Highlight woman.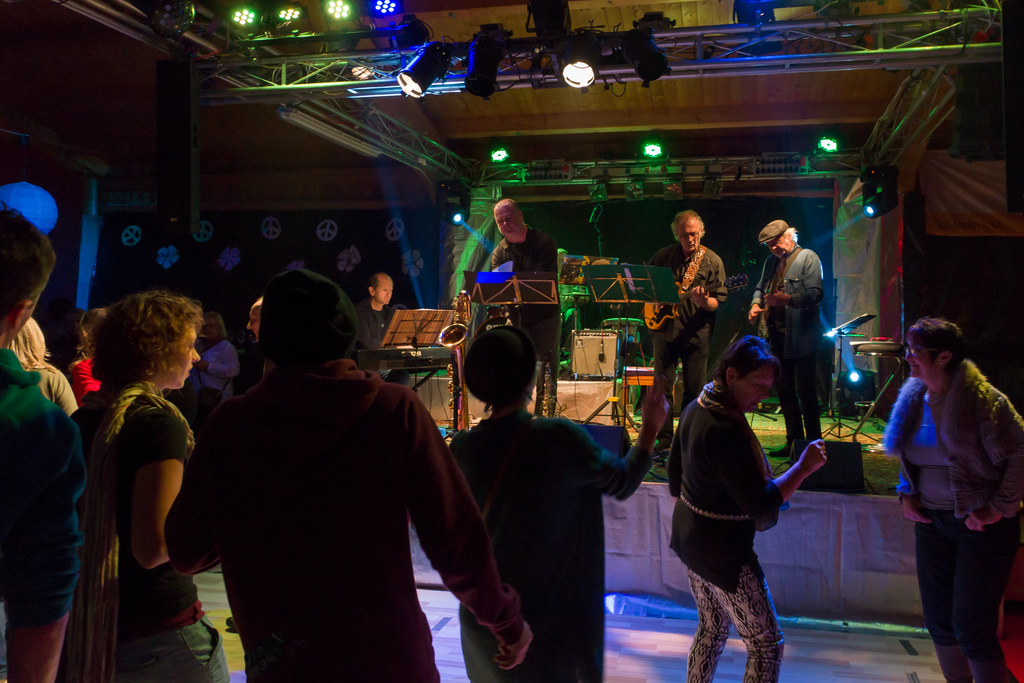
Highlighted region: rect(56, 292, 236, 682).
